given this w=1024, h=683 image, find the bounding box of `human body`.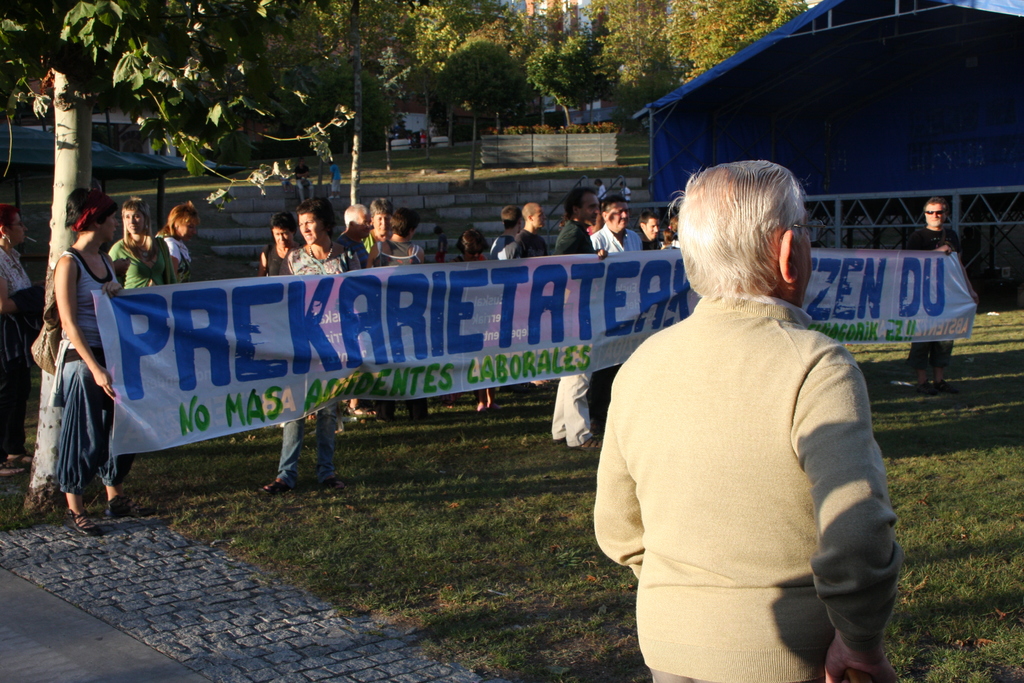
rect(621, 186, 634, 202).
